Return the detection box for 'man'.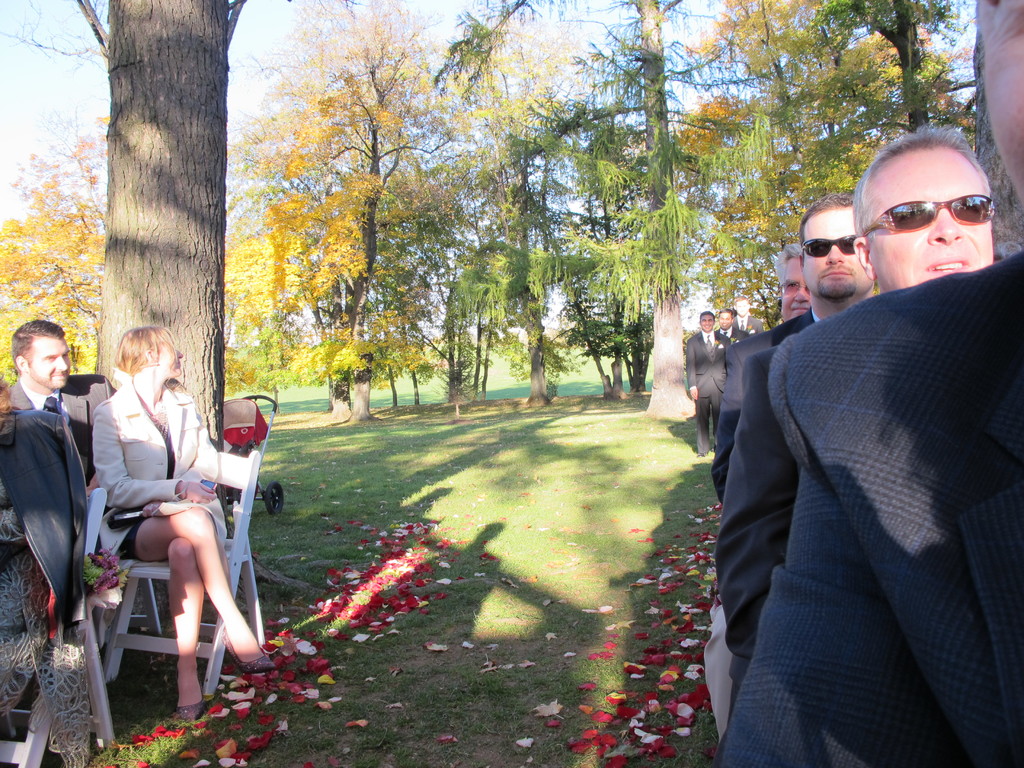
<box>711,0,1023,767</box>.
